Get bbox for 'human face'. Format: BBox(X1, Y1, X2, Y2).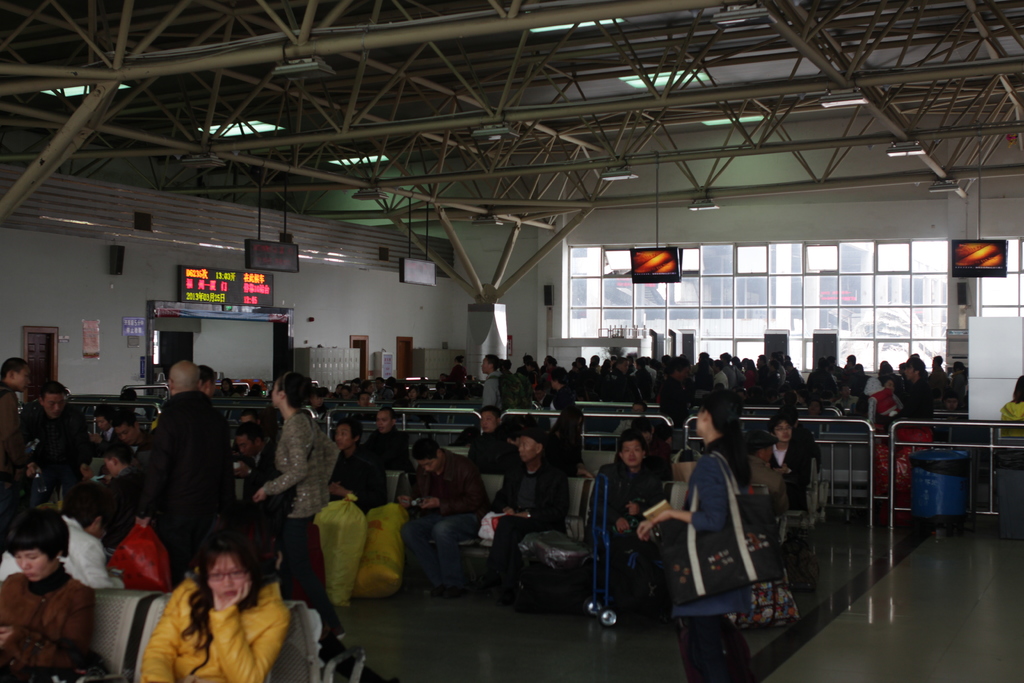
BBox(42, 391, 67, 420).
